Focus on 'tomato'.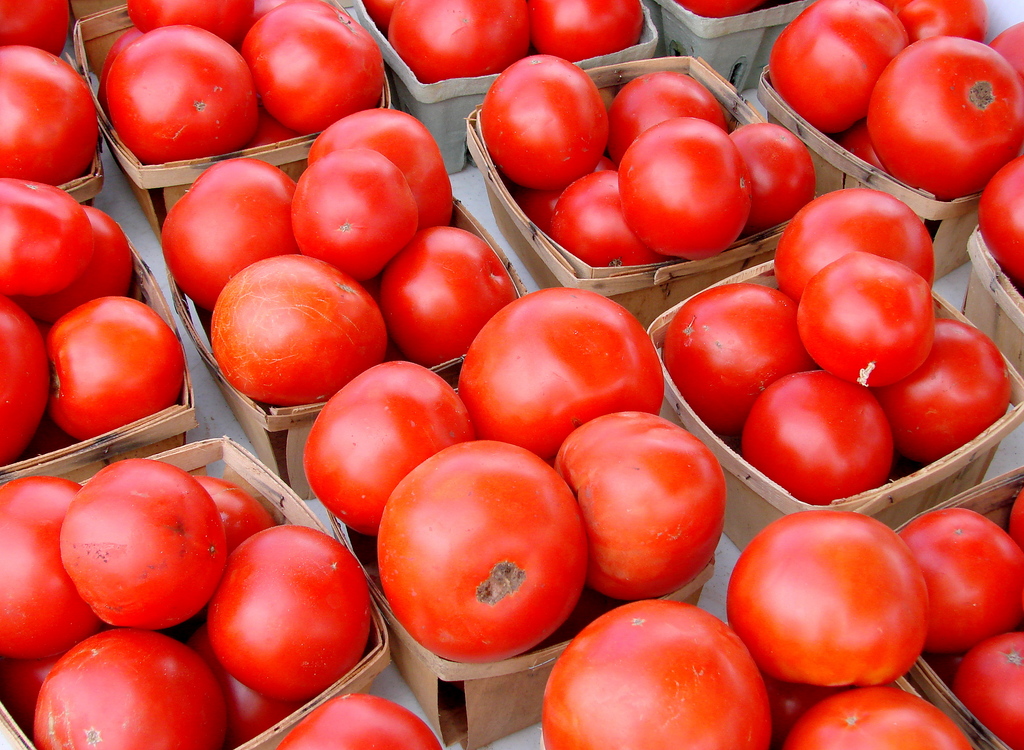
Focused at Rect(64, 453, 227, 628).
